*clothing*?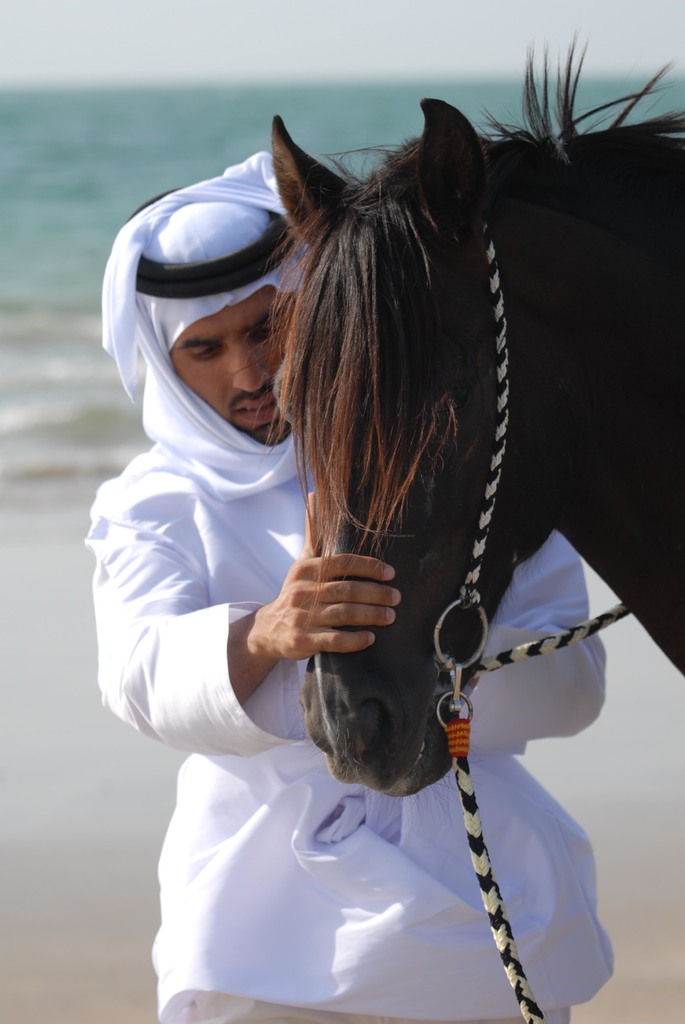
x1=74 y1=134 x2=624 y2=1020
